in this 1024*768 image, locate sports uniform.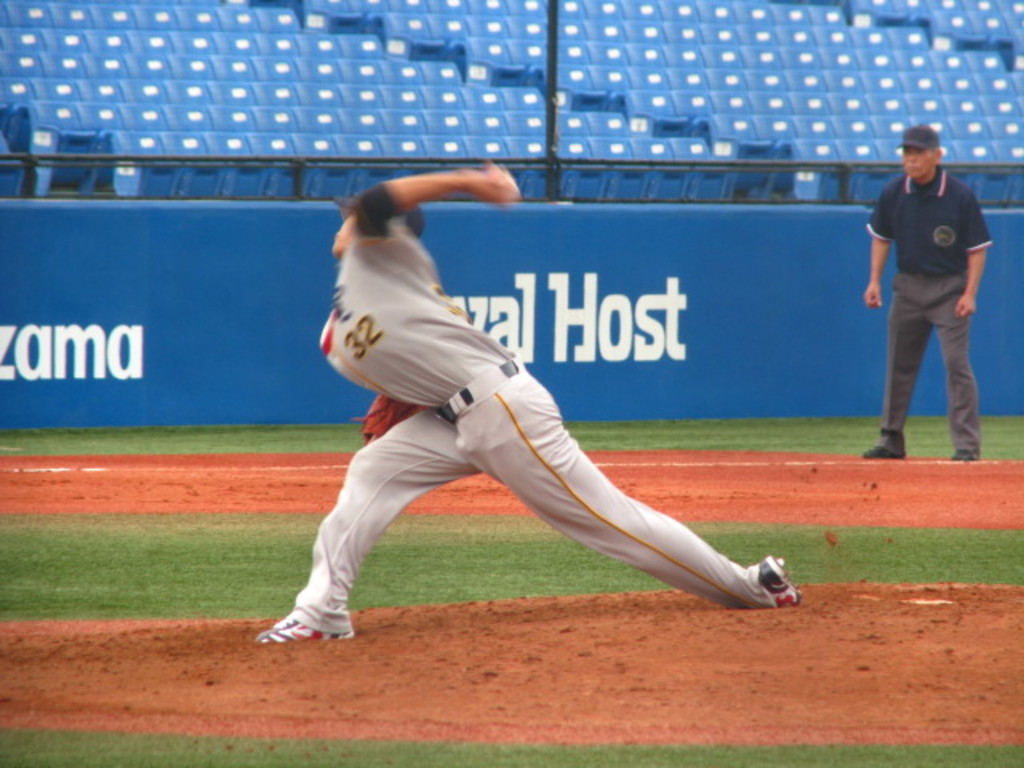
Bounding box: l=248, t=179, r=810, b=645.
